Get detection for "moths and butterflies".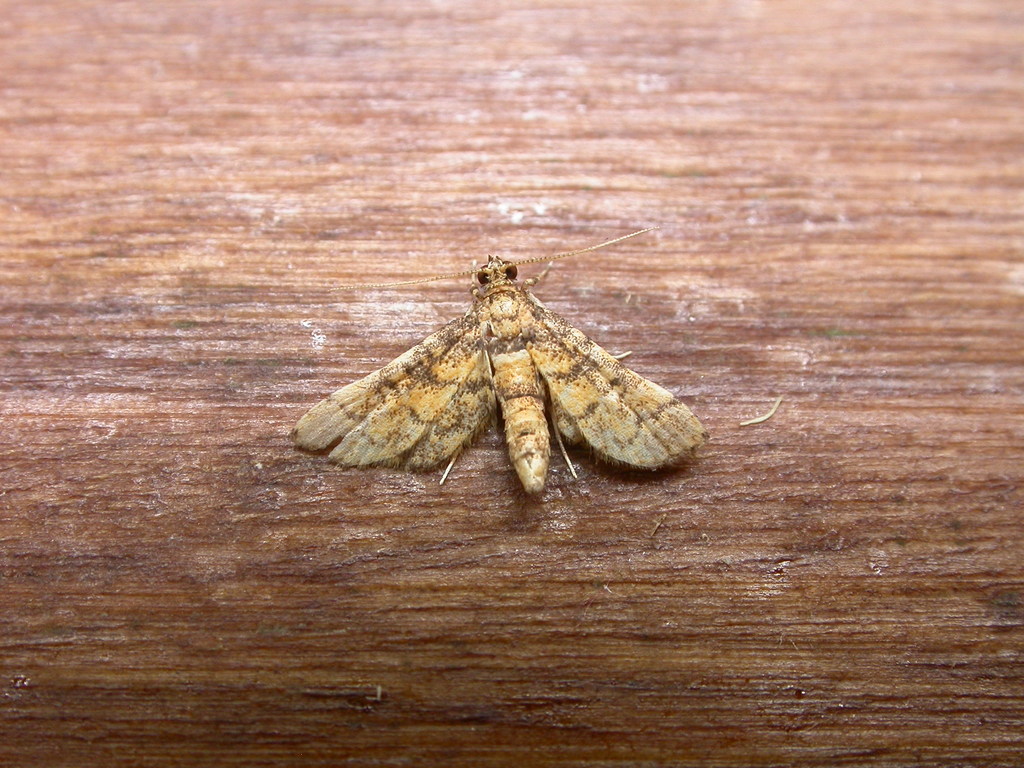
Detection: 285 225 712 498.
